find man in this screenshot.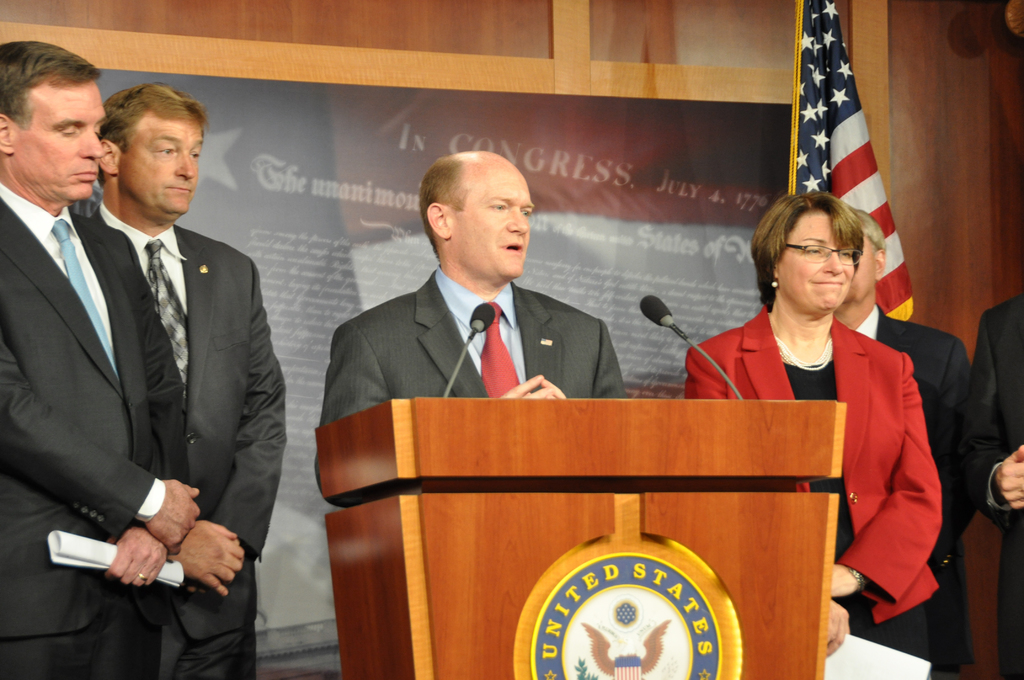
The bounding box for man is {"left": 842, "top": 207, "right": 988, "bottom": 679}.
